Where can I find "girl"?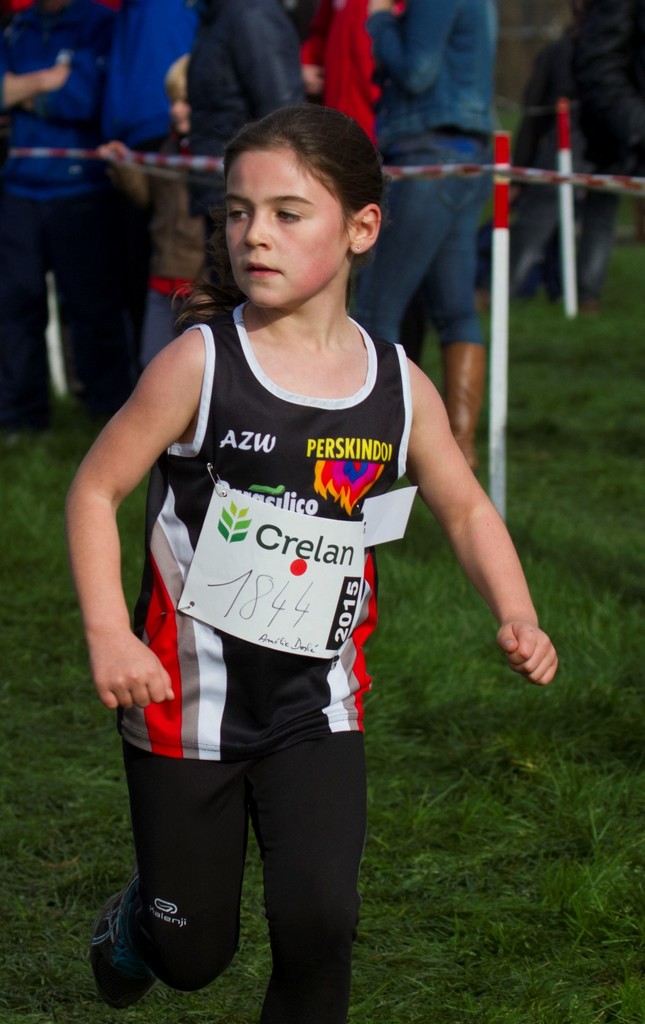
You can find it at 60 110 560 1023.
